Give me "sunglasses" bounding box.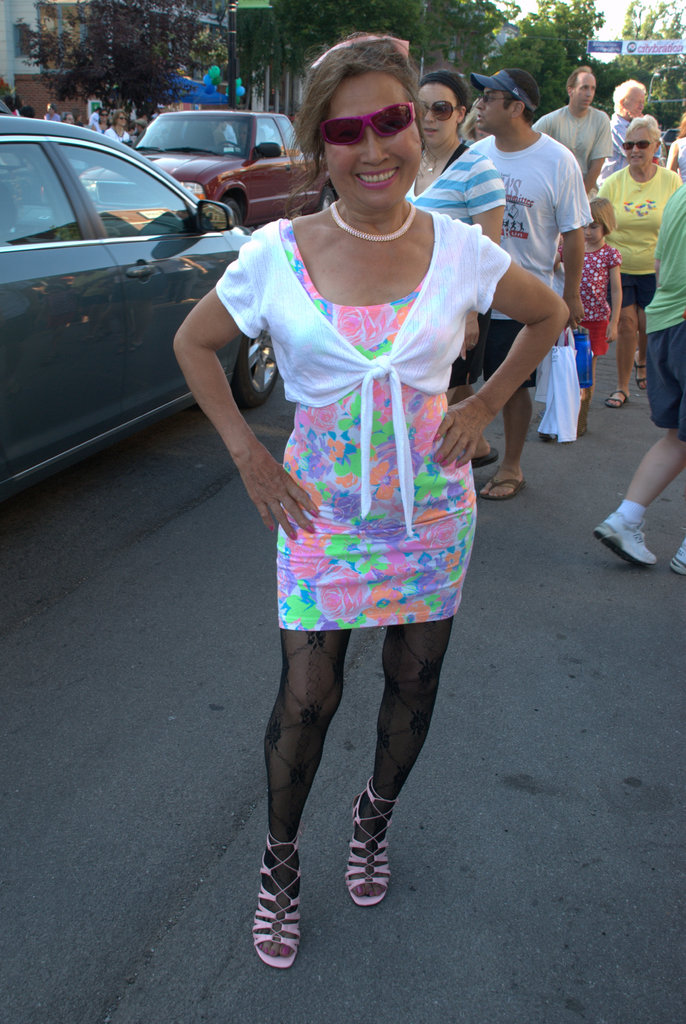
x1=619, y1=139, x2=657, y2=149.
